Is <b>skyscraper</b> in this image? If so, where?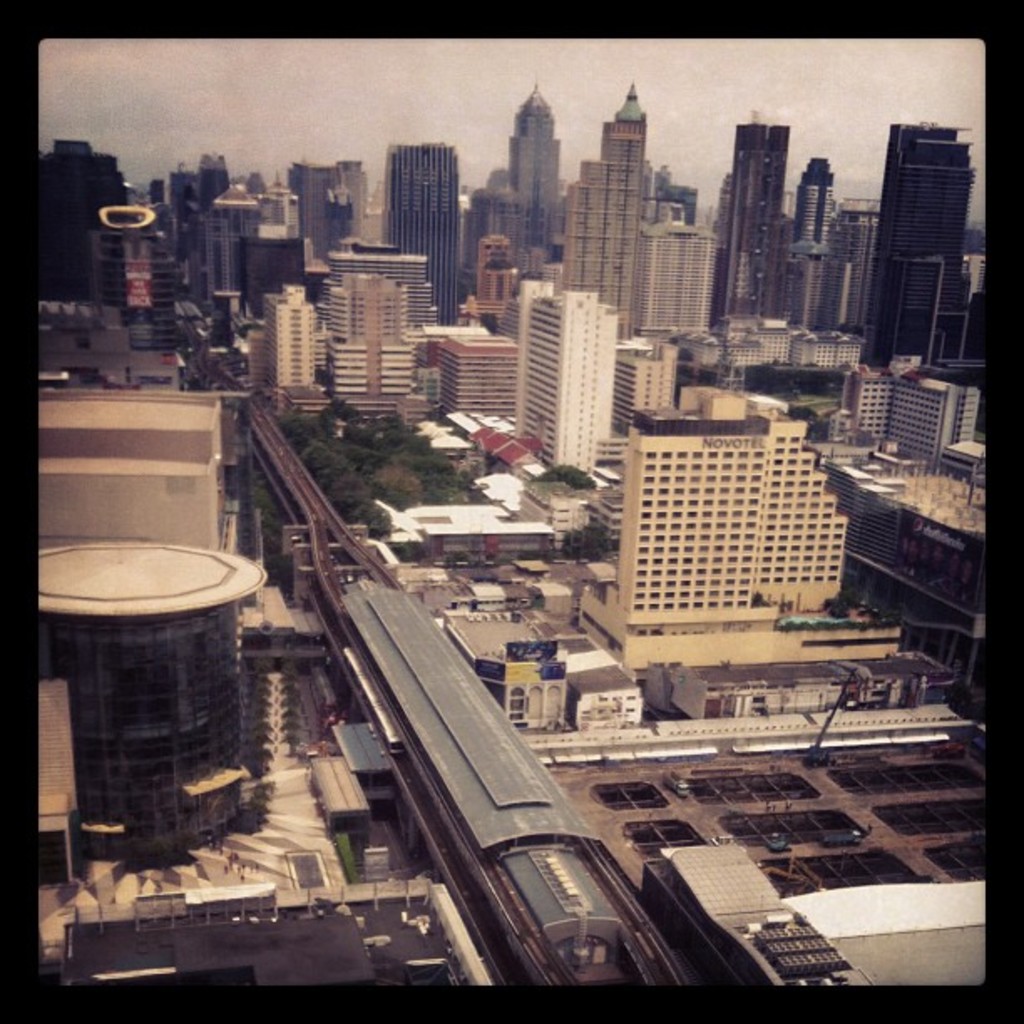
Yes, at [left=32, top=380, right=269, bottom=870].
